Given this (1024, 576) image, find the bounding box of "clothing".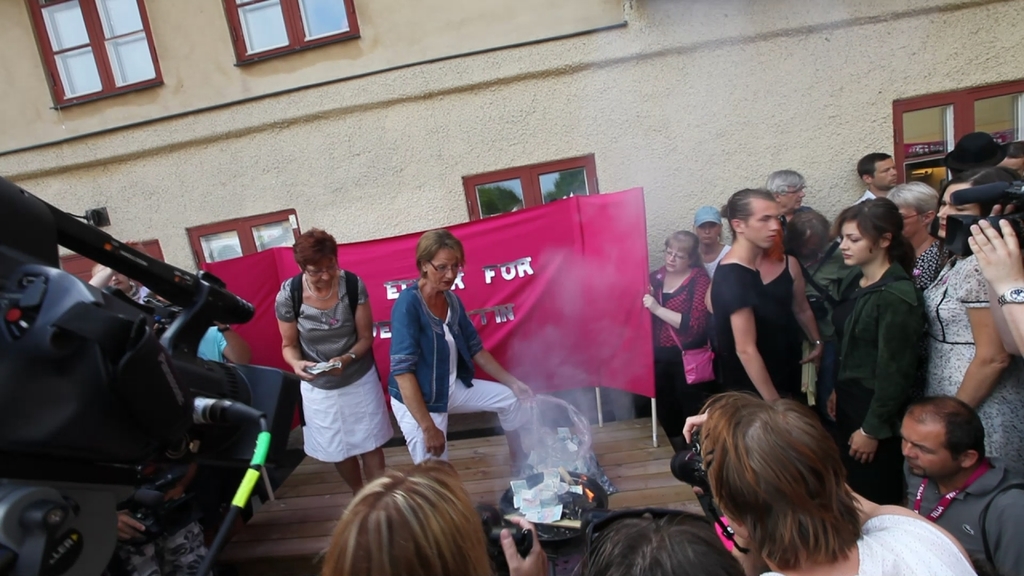
l=391, t=276, r=529, b=461.
